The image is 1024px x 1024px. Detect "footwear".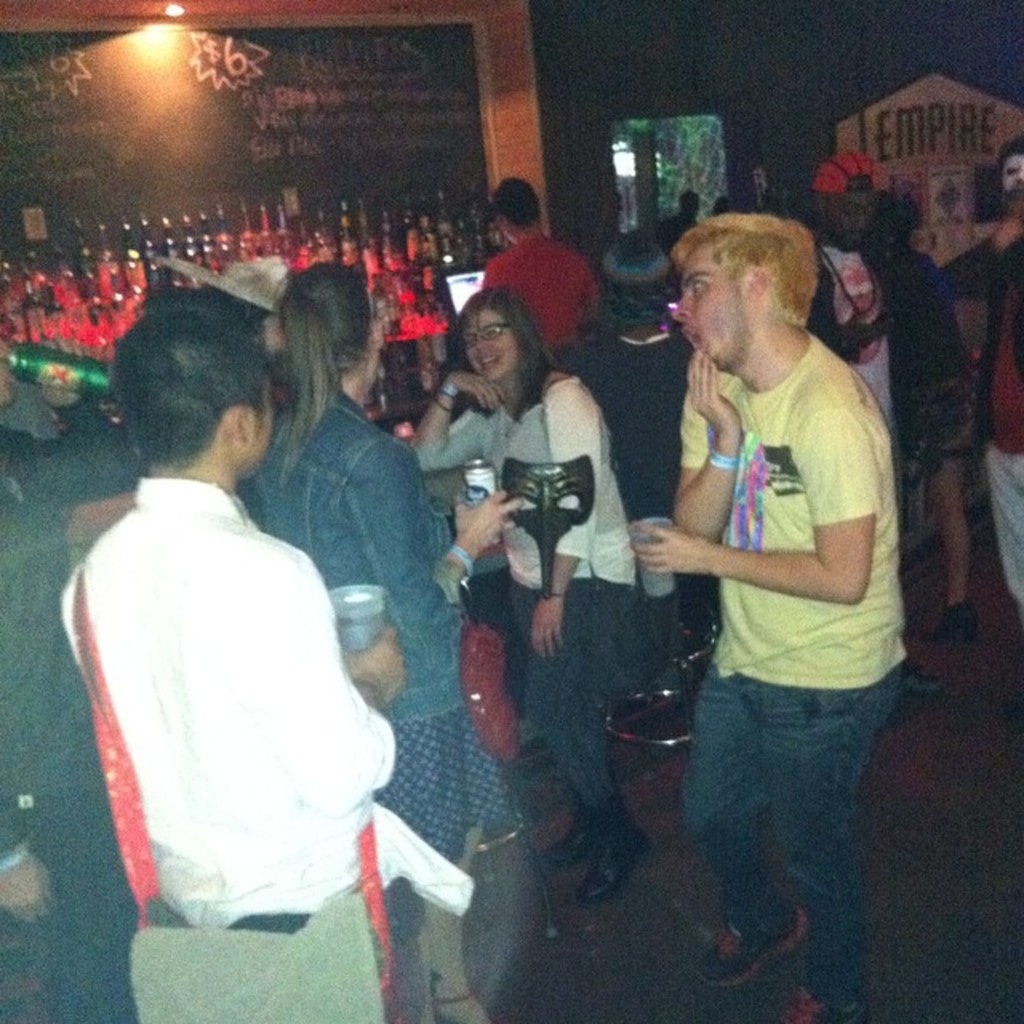
Detection: 536,814,602,861.
